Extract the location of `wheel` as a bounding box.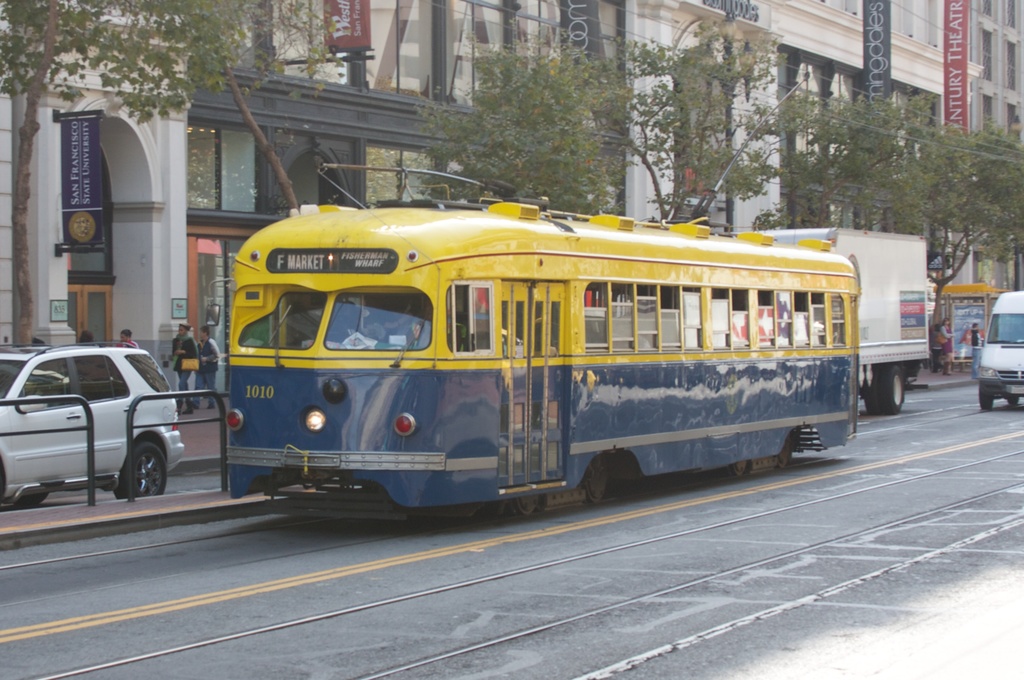
(left=720, top=458, right=755, bottom=482).
